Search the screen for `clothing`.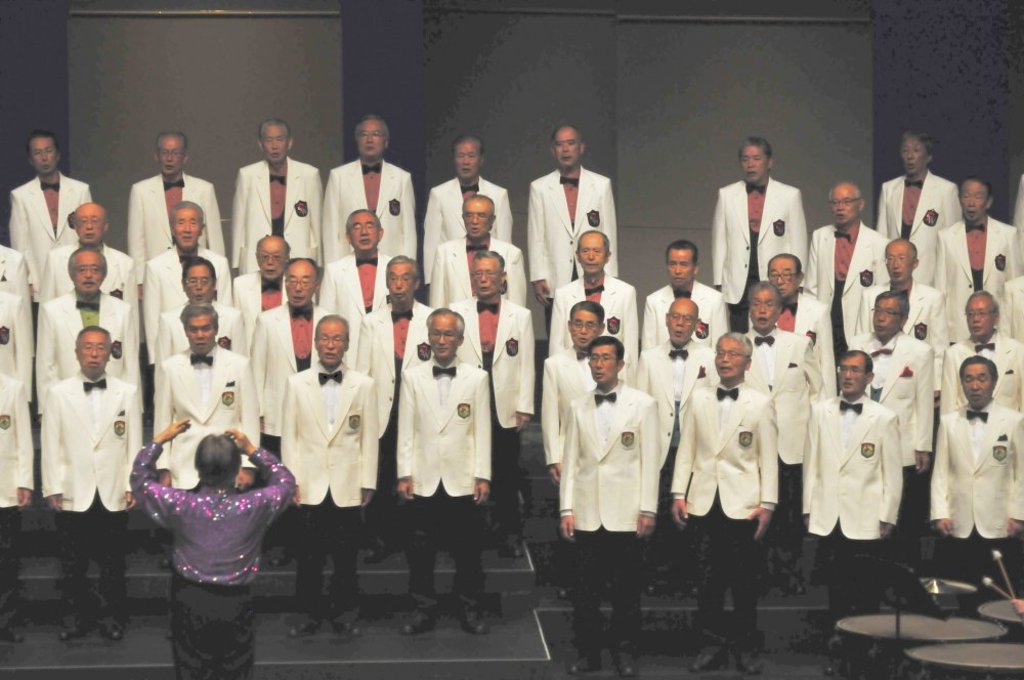
Found at (x1=150, y1=343, x2=265, y2=496).
